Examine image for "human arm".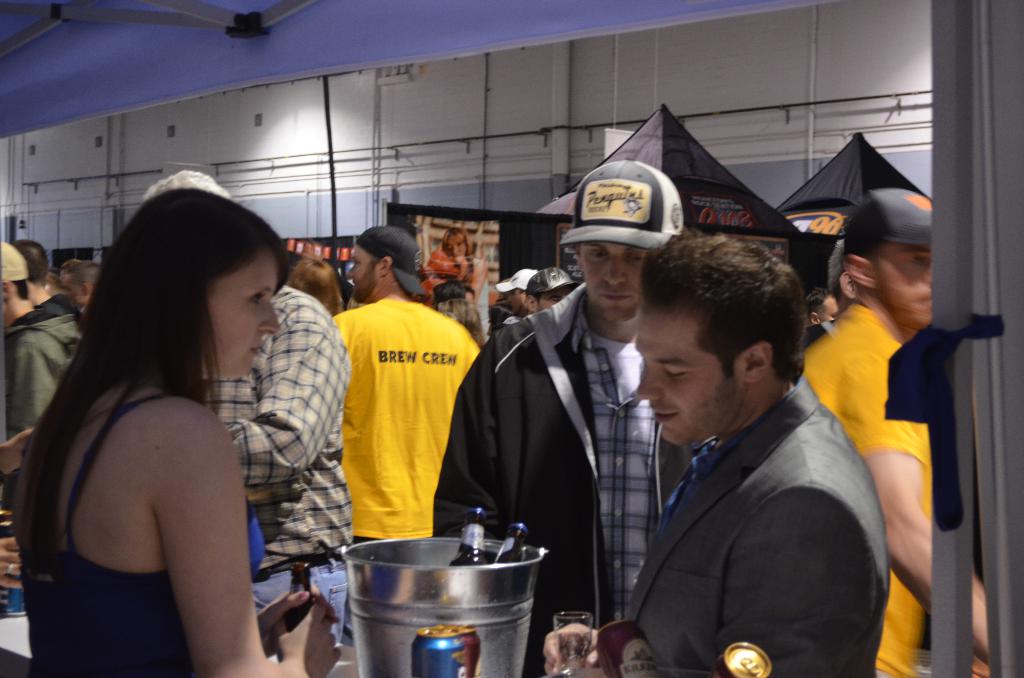
Examination result: rect(425, 337, 508, 545).
